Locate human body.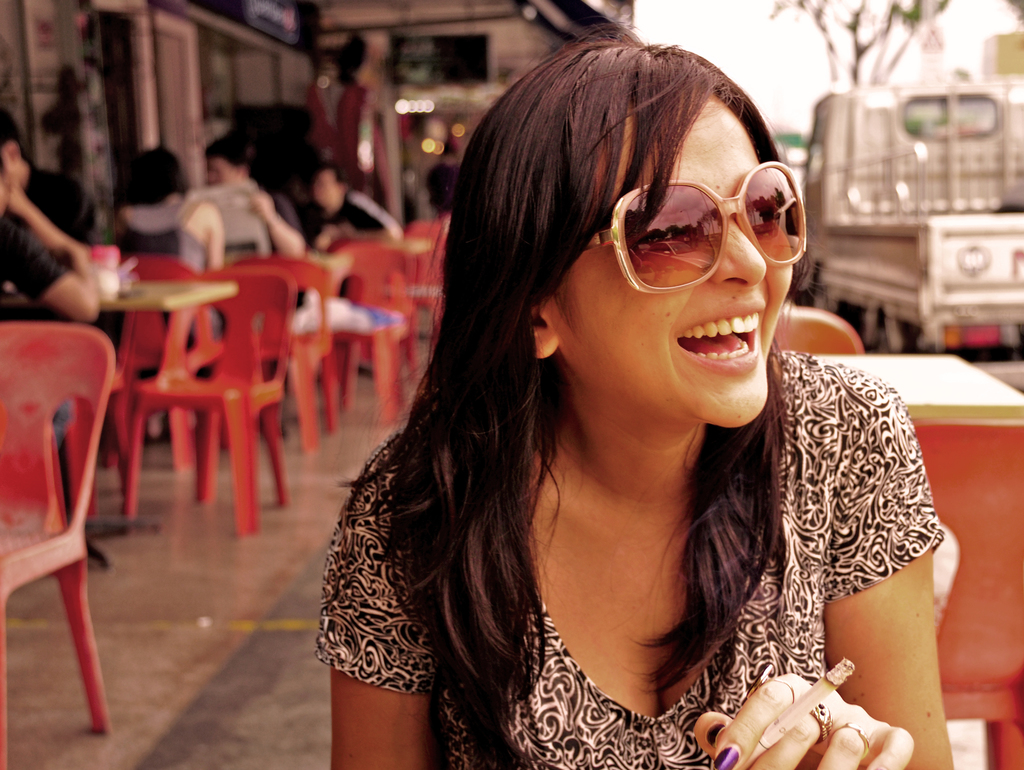
Bounding box: (x1=205, y1=134, x2=307, y2=268).
